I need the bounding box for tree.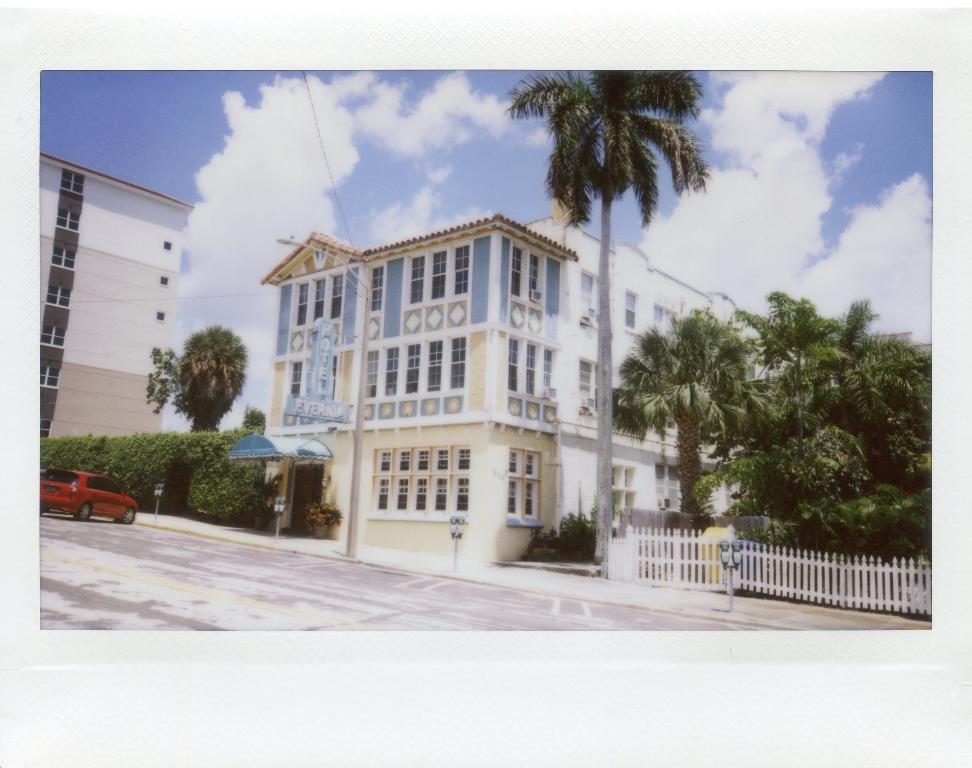
Here it is: detection(502, 58, 714, 562).
